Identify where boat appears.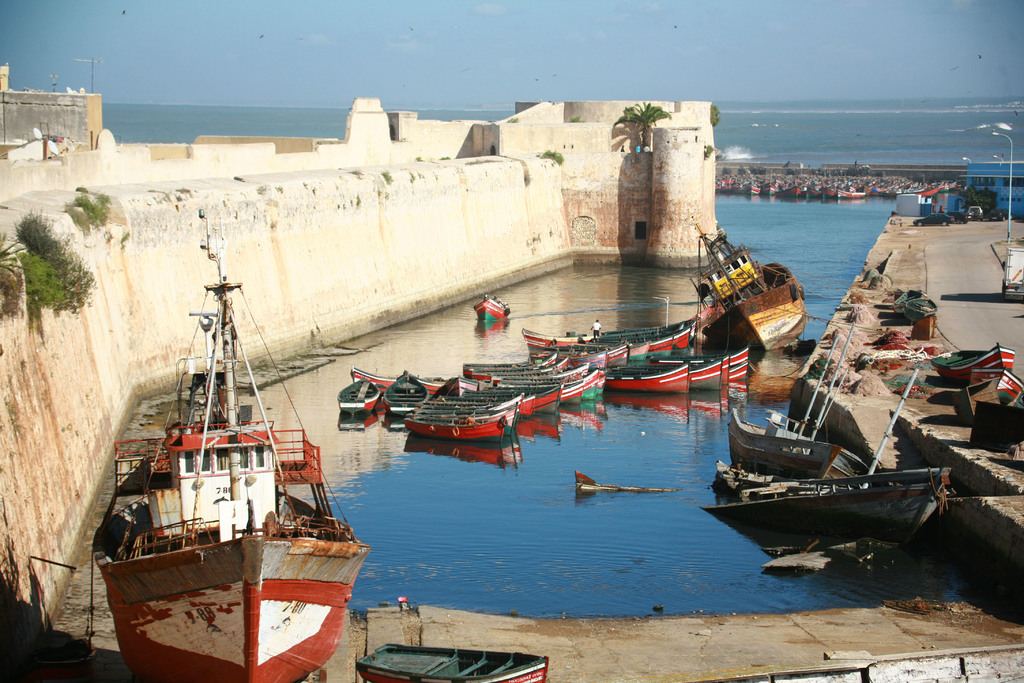
Appears at 485:365:588:385.
